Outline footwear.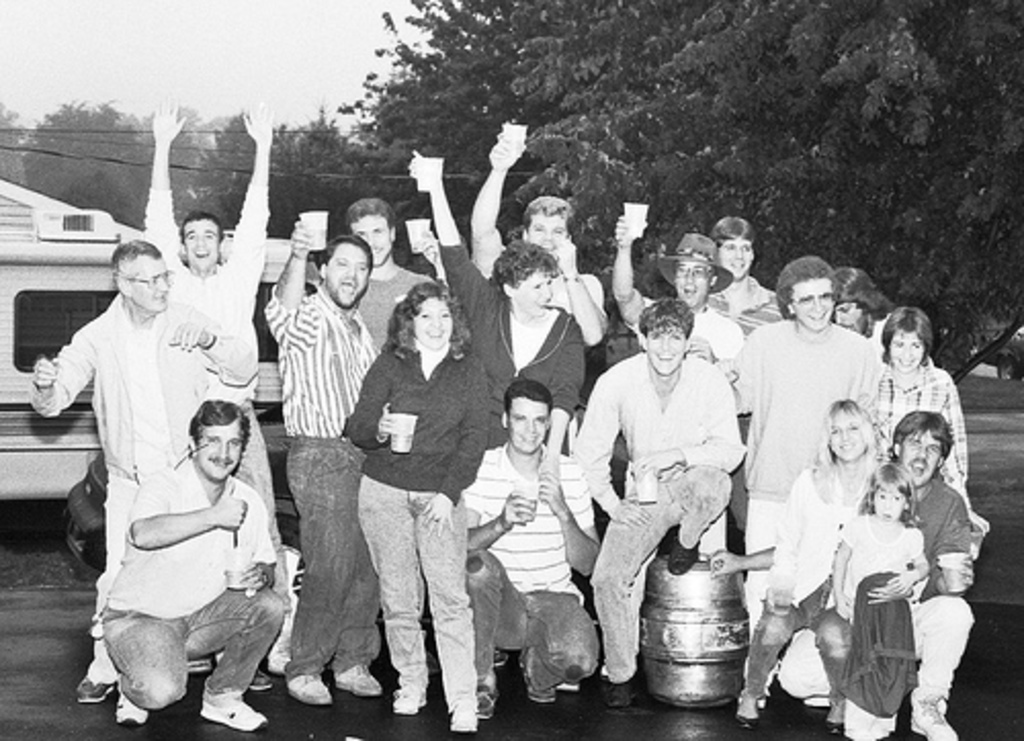
Outline: (451,698,479,733).
